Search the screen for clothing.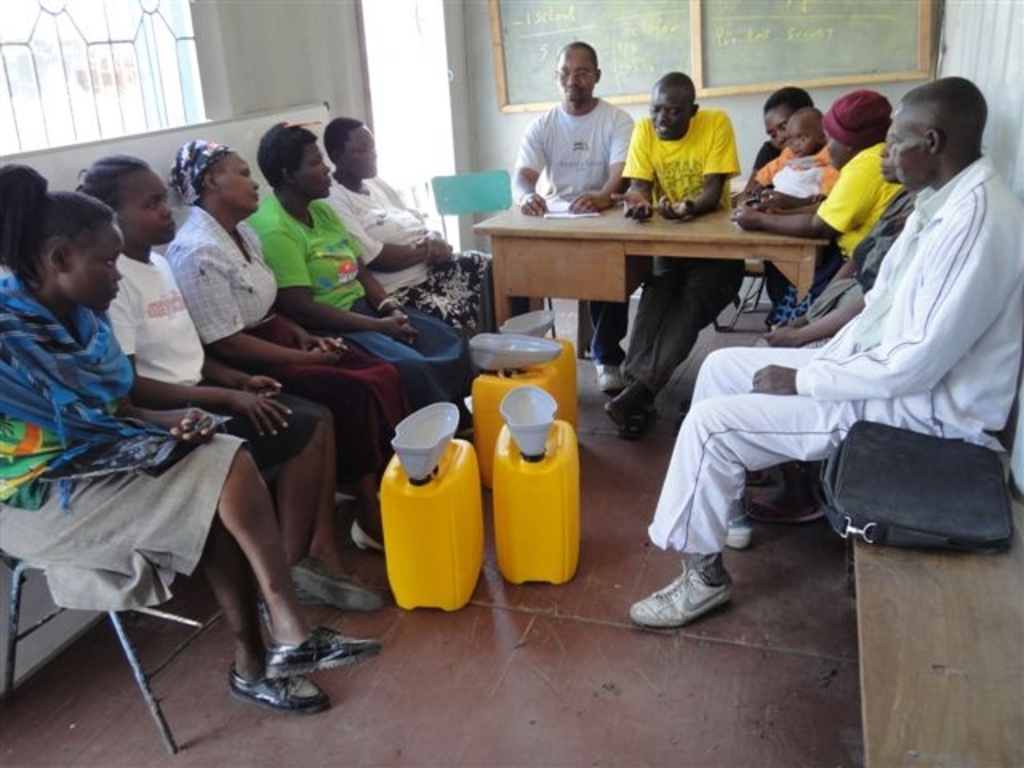
Found at region(650, 157, 1022, 555).
